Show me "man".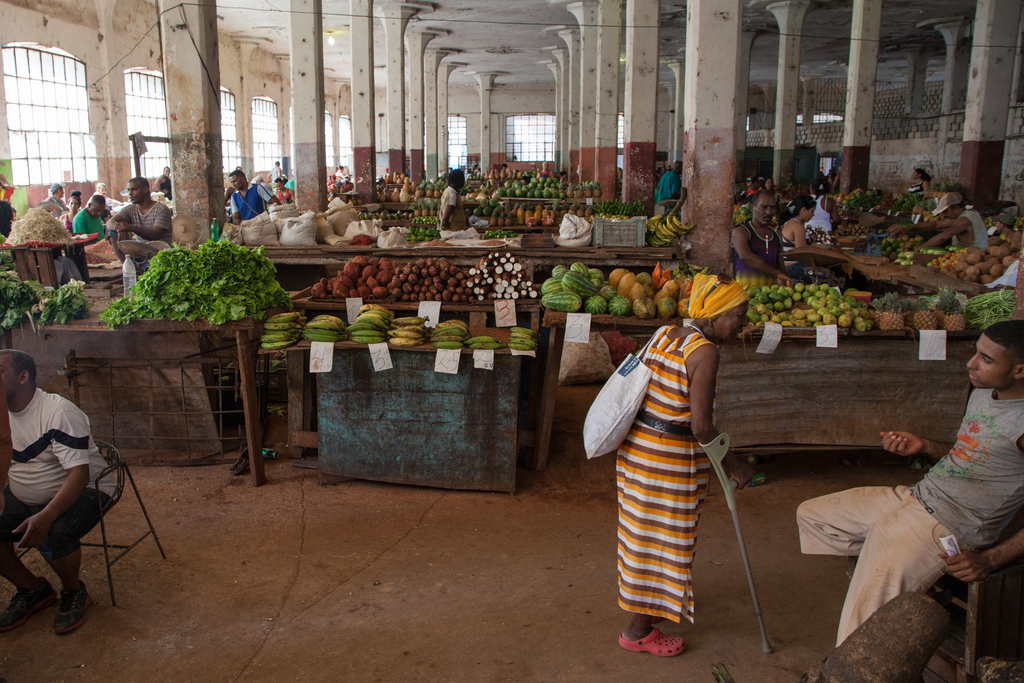
"man" is here: Rect(656, 158, 685, 206).
